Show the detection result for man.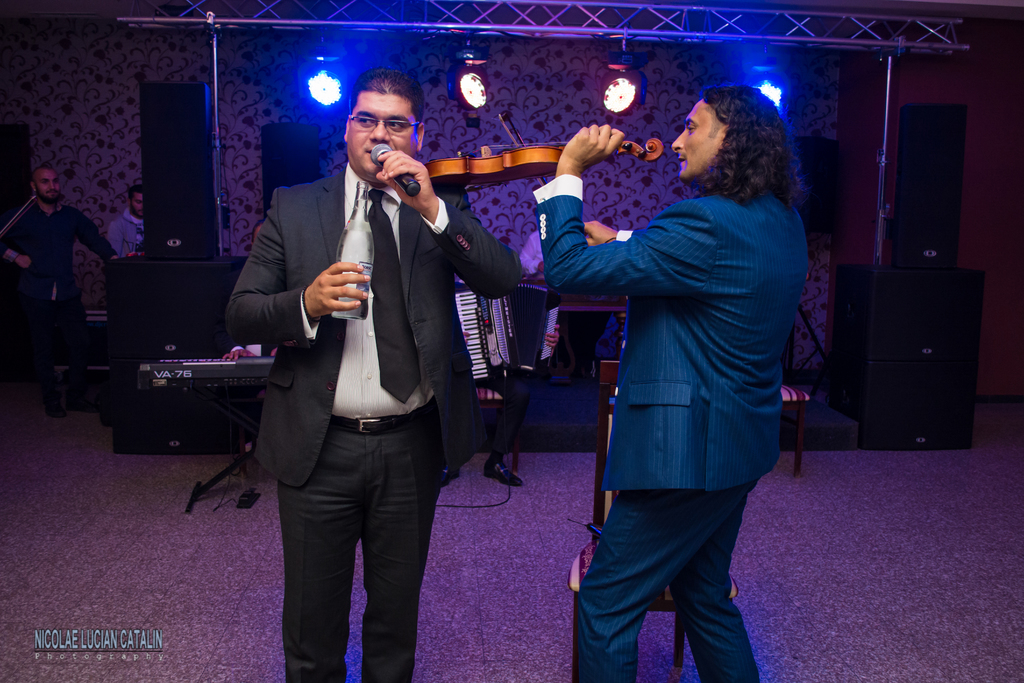
534/88/815/680.
